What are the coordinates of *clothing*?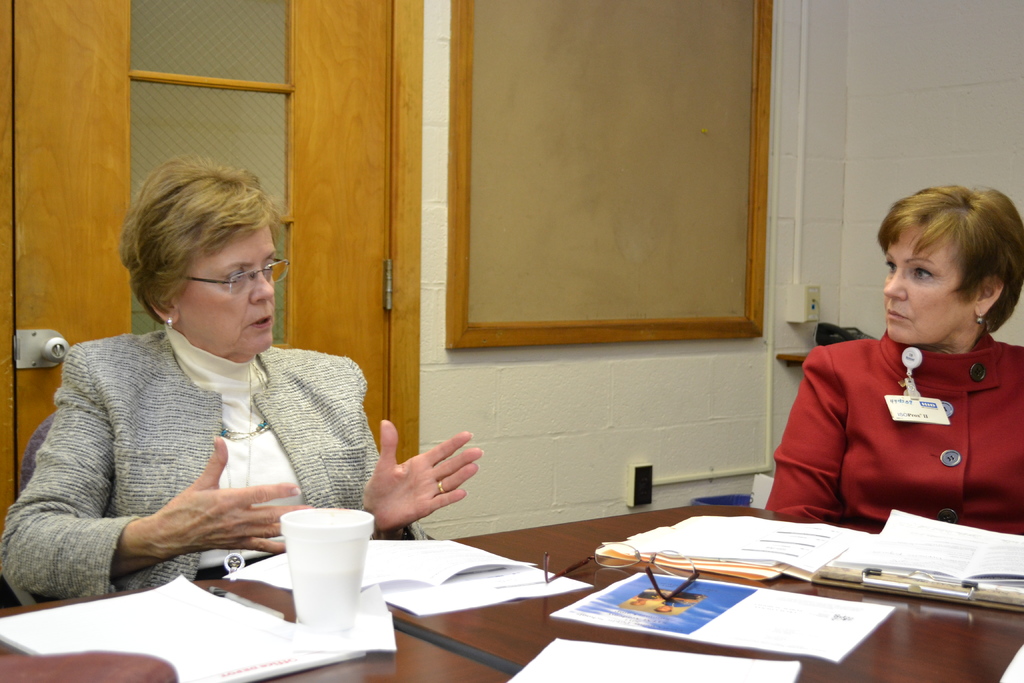
crop(4, 320, 435, 598).
